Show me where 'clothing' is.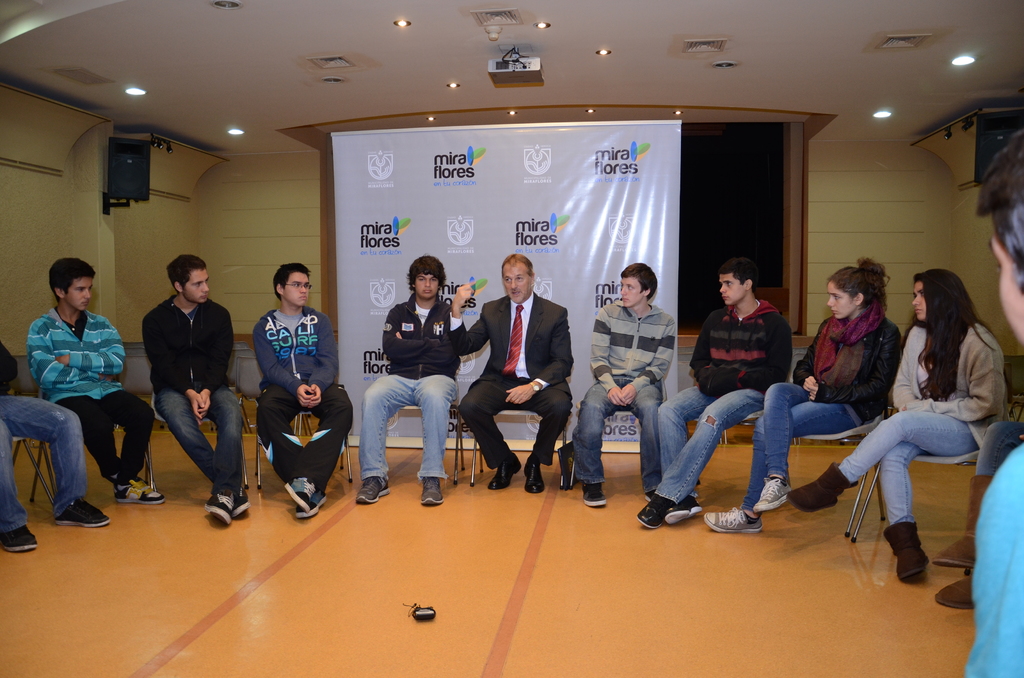
'clothing' is at [x1=356, y1=289, x2=461, y2=480].
